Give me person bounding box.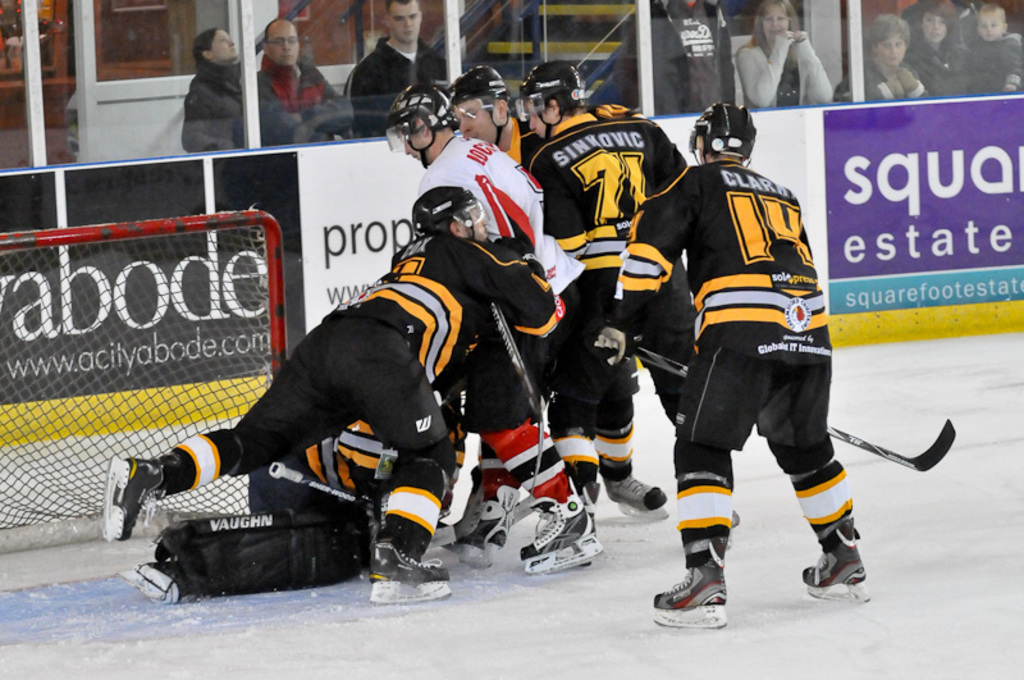
599,99,878,626.
